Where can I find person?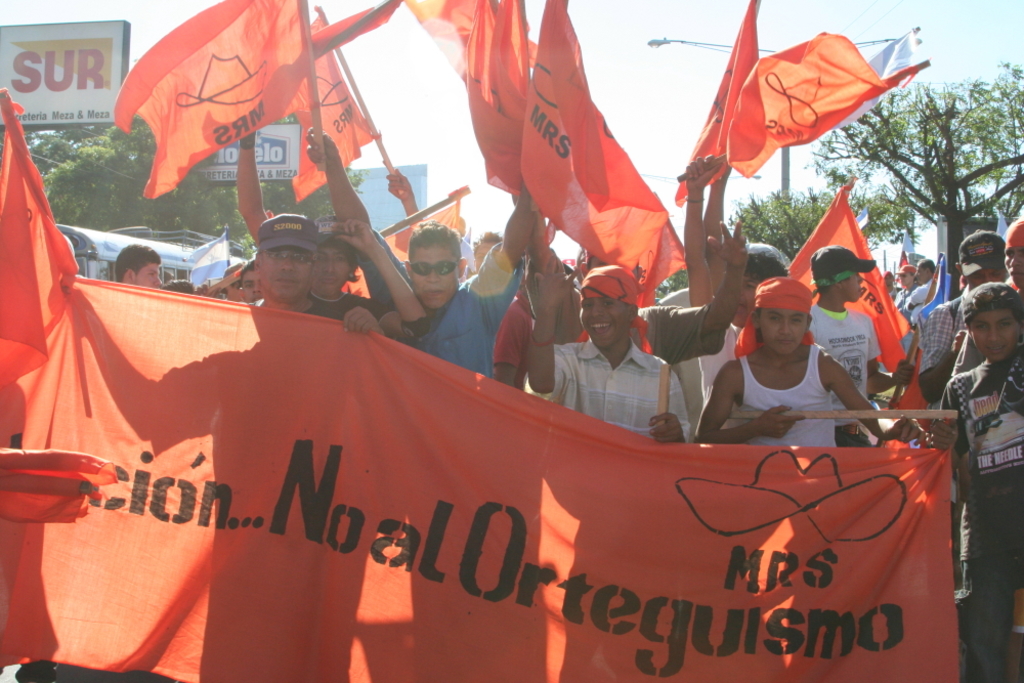
You can find it at [x1=929, y1=269, x2=1023, y2=682].
